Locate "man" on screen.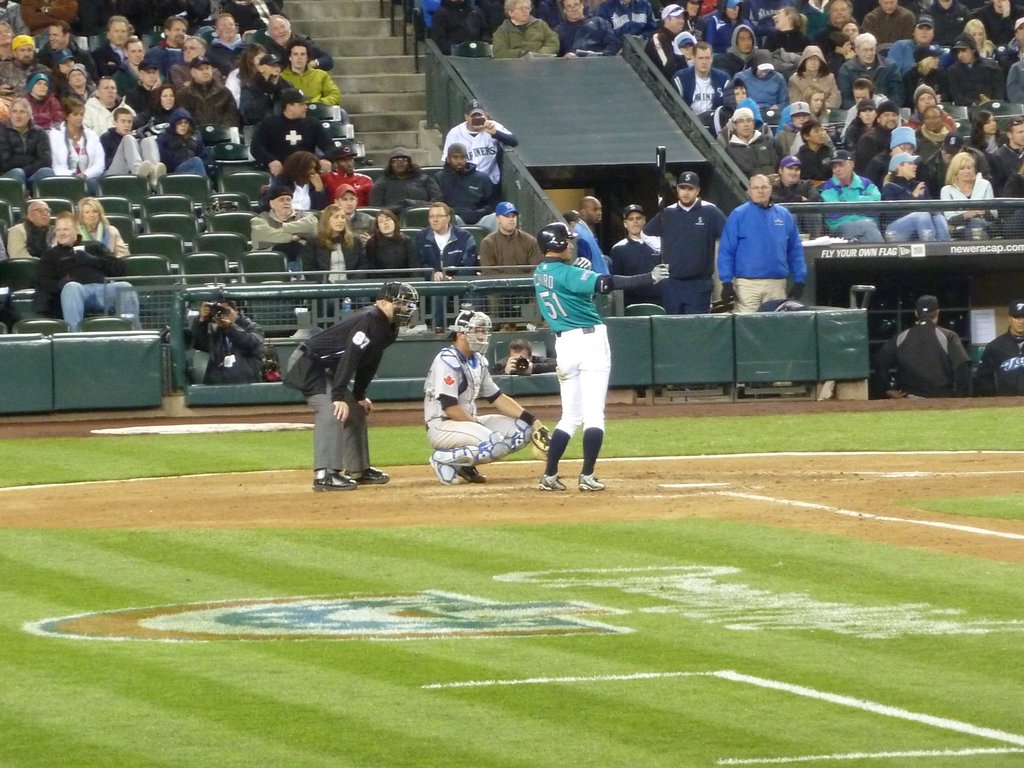
On screen at x1=684 y1=0 x2=706 y2=41.
